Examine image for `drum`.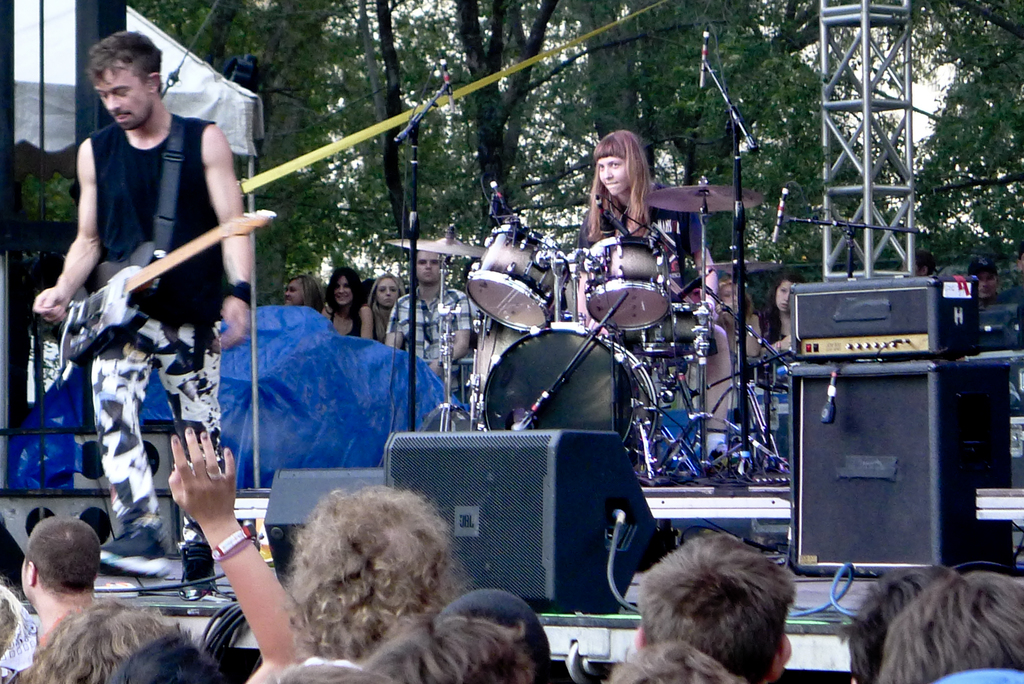
Examination result: [x1=470, y1=315, x2=527, y2=415].
